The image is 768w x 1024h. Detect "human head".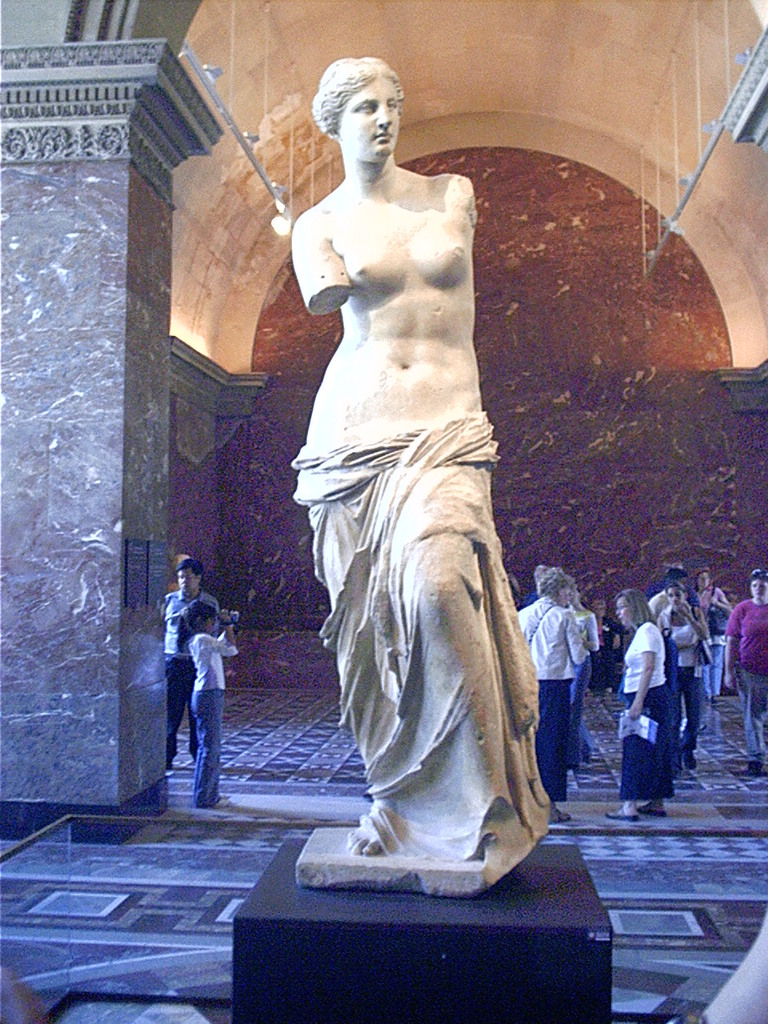
Detection: <bbox>538, 564, 566, 601</bbox>.
